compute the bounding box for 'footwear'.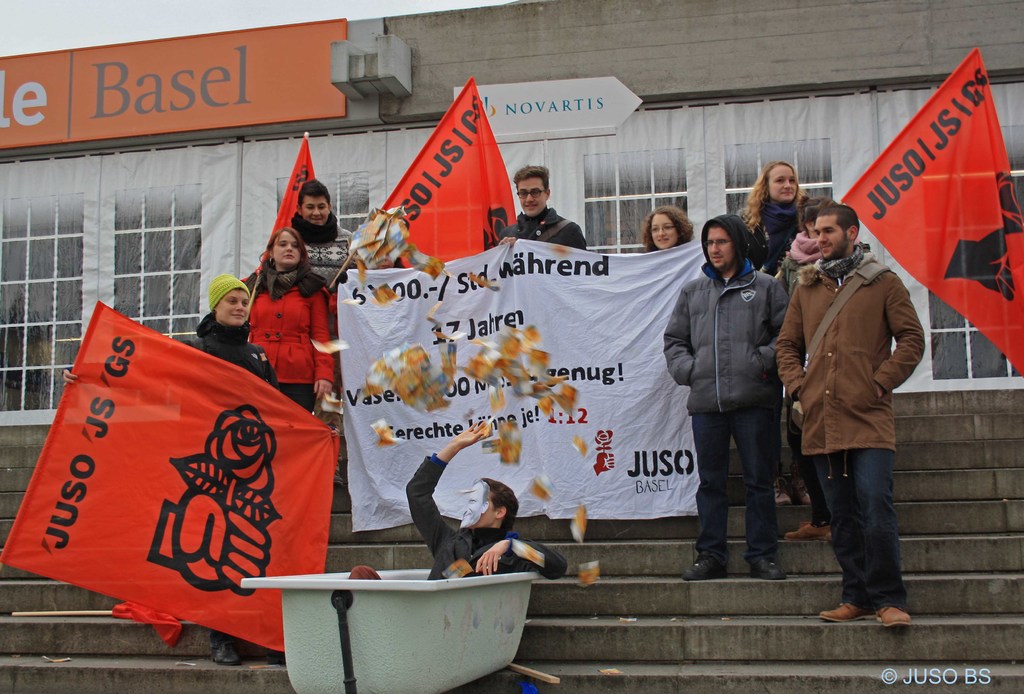
<bbox>787, 527, 831, 537</bbox>.
